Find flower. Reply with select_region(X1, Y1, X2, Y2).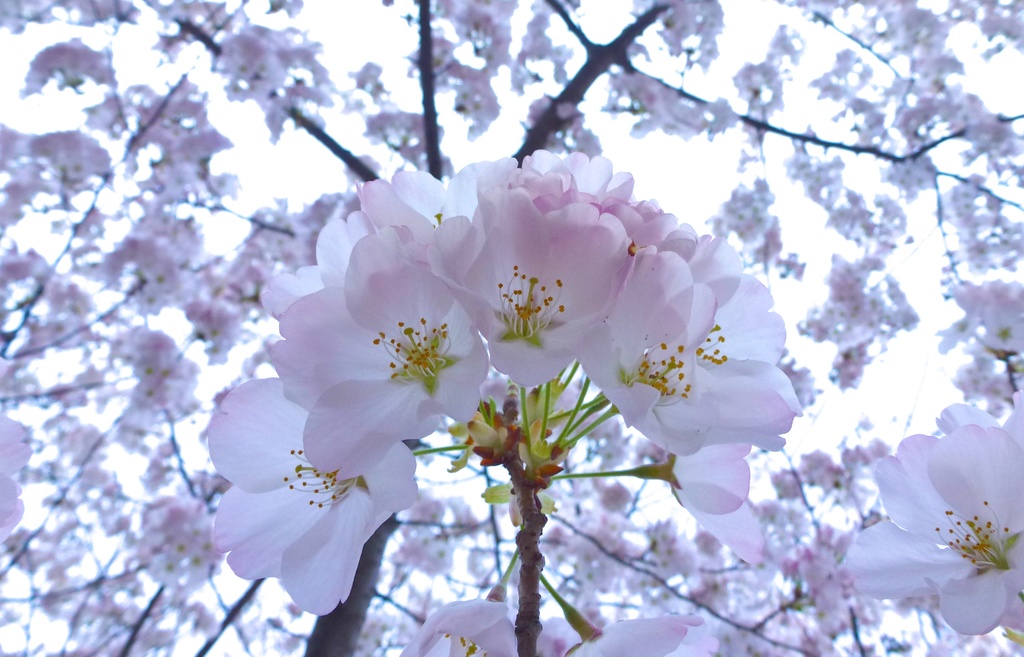
select_region(211, 377, 416, 610).
